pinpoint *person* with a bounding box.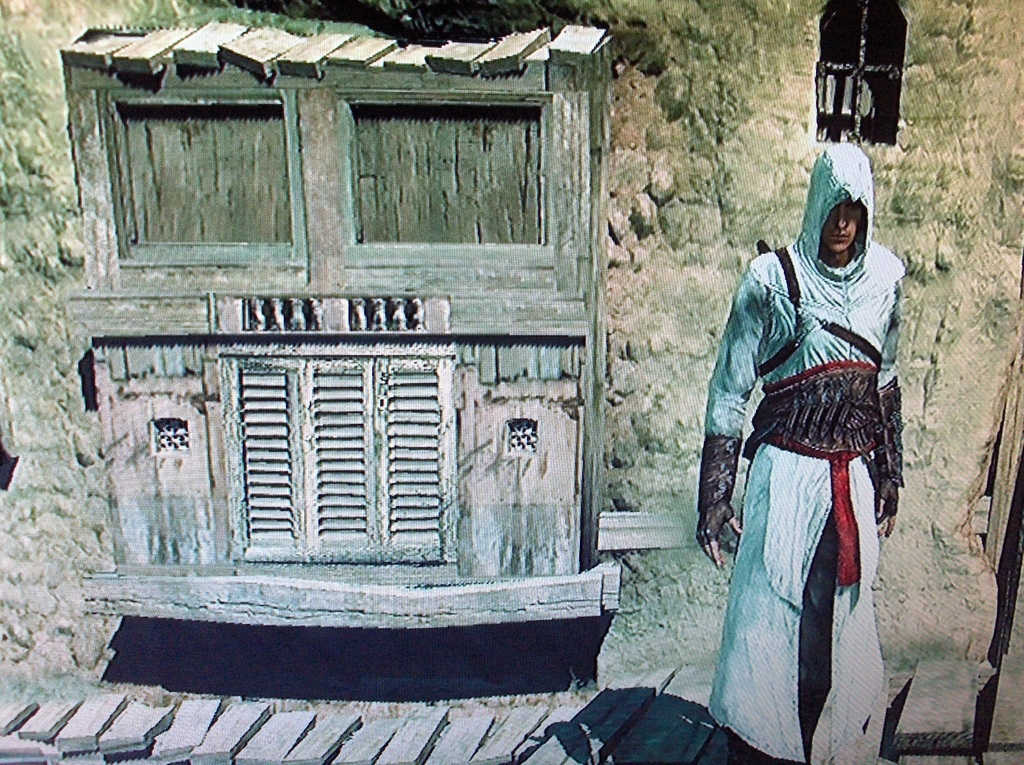
Rect(693, 145, 906, 764).
